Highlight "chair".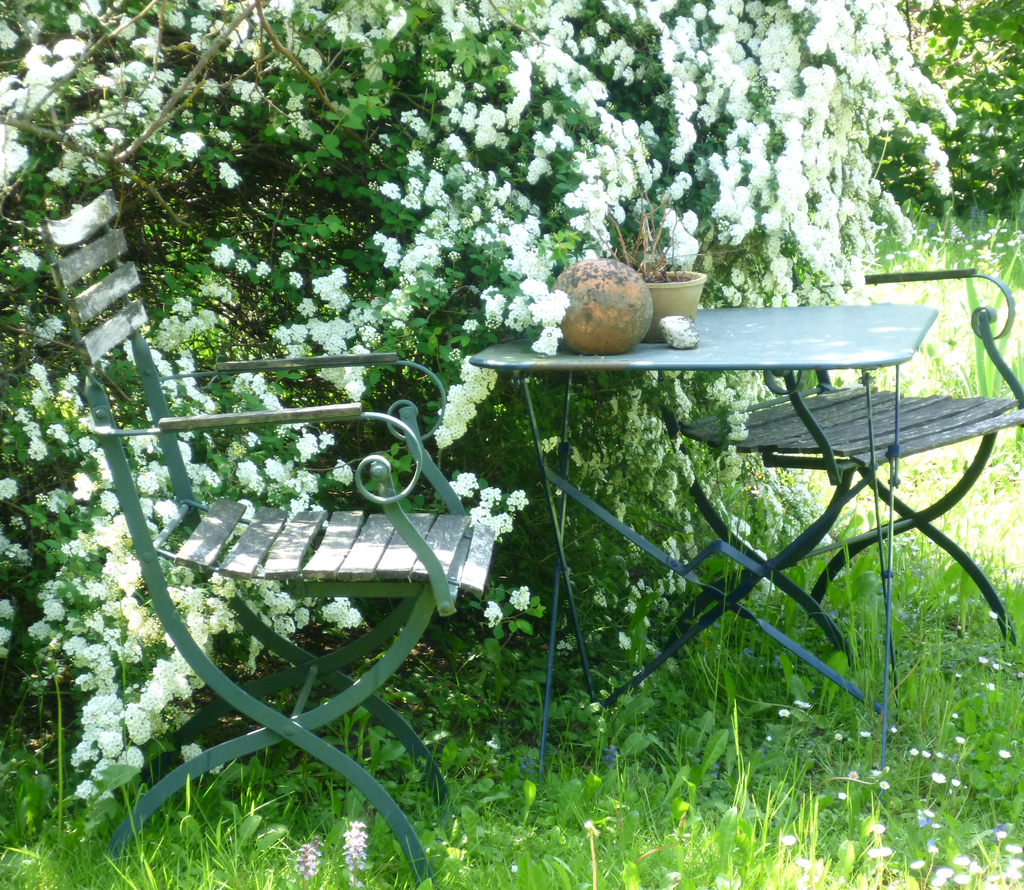
Highlighted region: (x1=662, y1=268, x2=1023, y2=647).
